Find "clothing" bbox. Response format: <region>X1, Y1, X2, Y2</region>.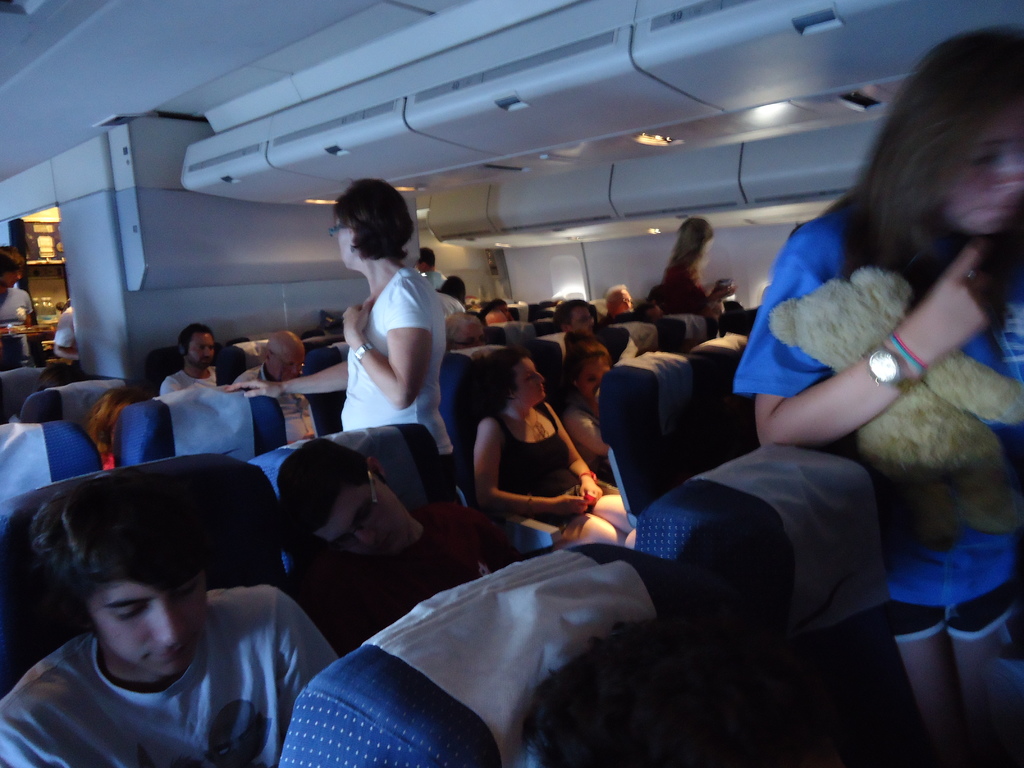
<region>0, 582, 337, 767</region>.
